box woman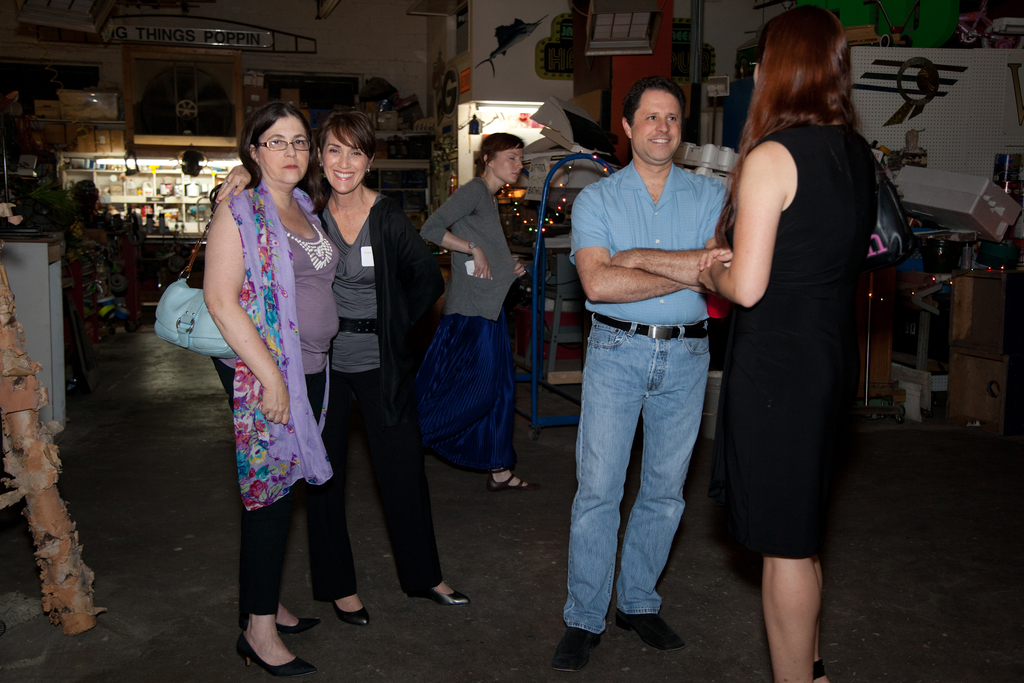
locate(216, 108, 473, 632)
